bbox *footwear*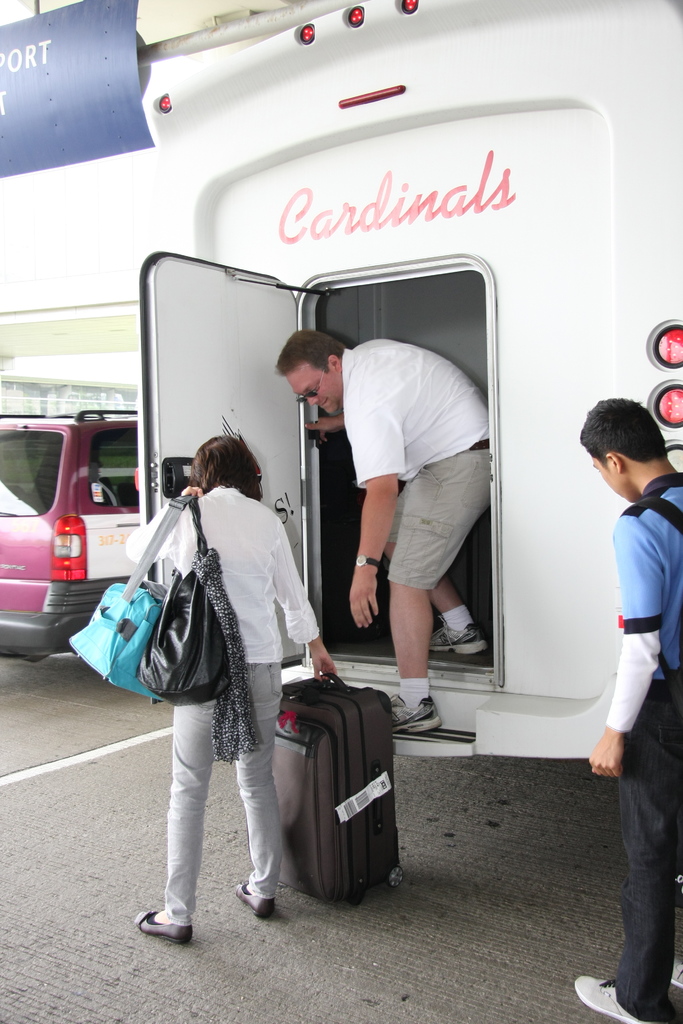
[384,695,443,735]
